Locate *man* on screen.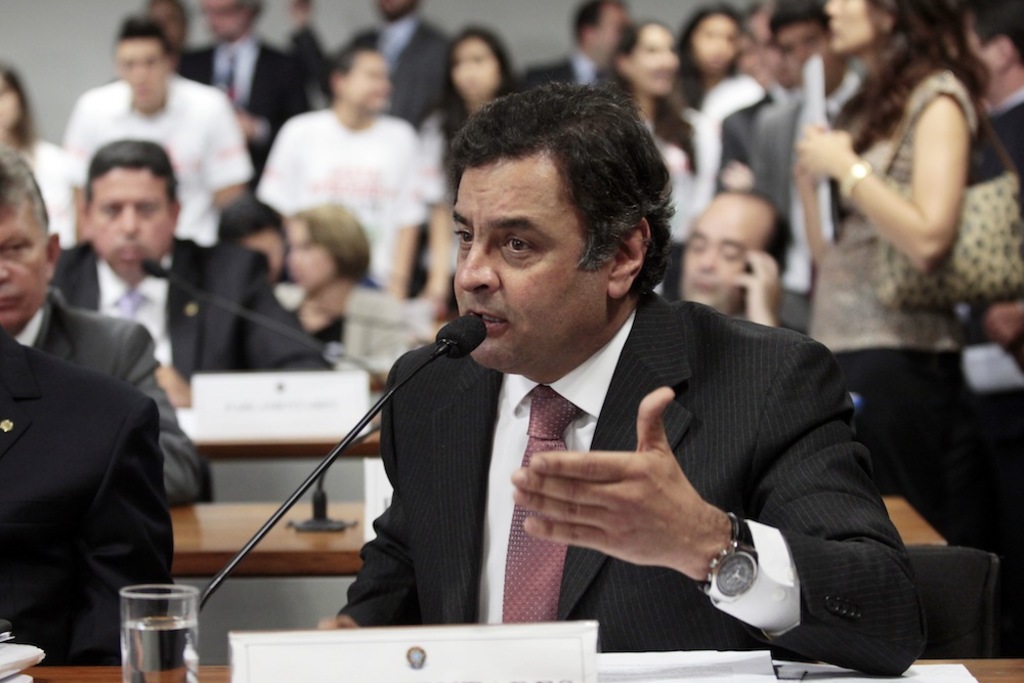
On screen at <box>177,0,313,168</box>.
